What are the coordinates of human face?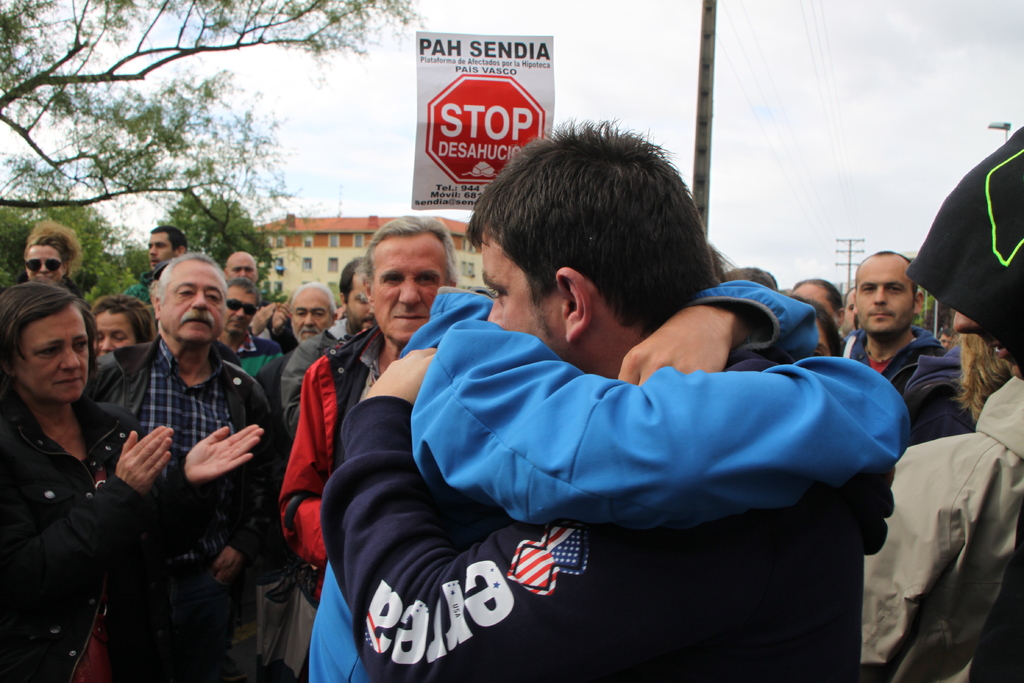
region(951, 308, 1023, 383).
